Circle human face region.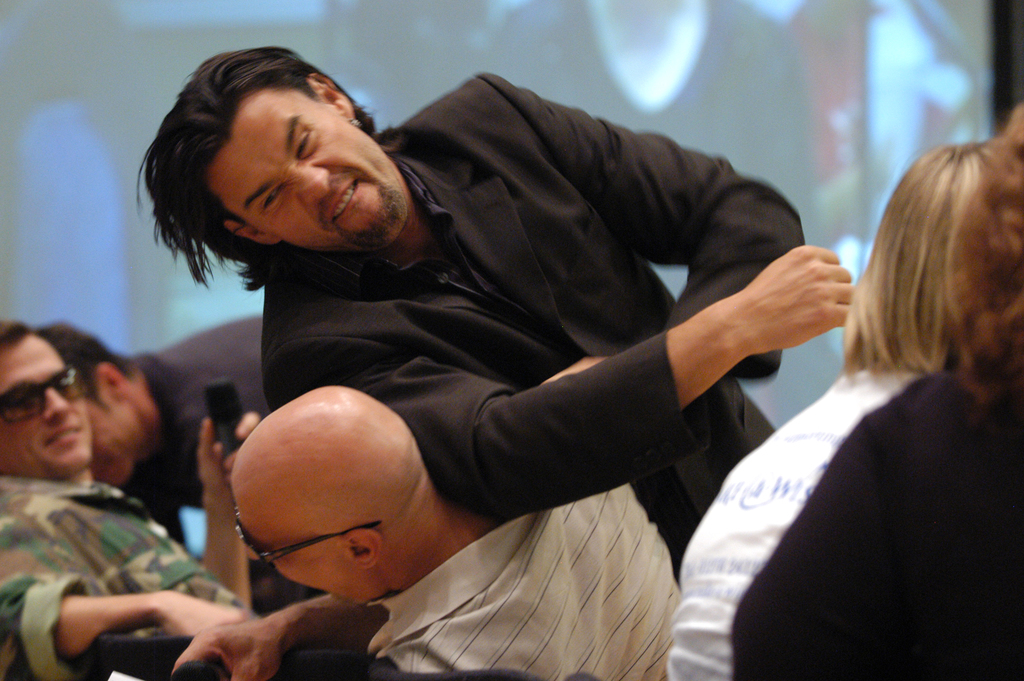
Region: (209,97,405,250).
